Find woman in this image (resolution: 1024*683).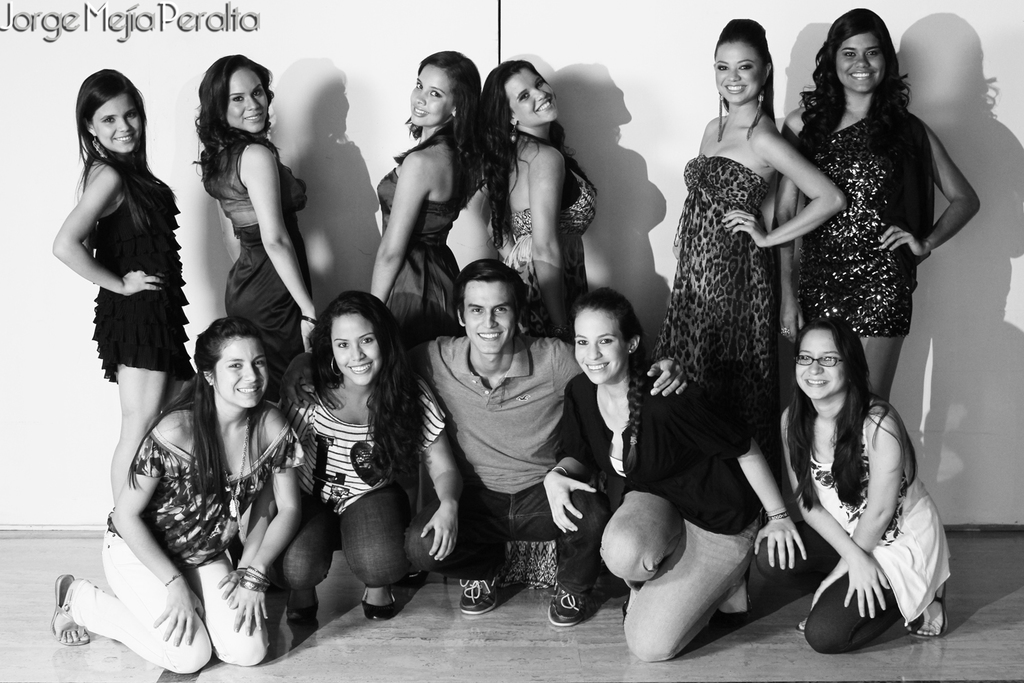
bbox=(269, 279, 472, 631).
